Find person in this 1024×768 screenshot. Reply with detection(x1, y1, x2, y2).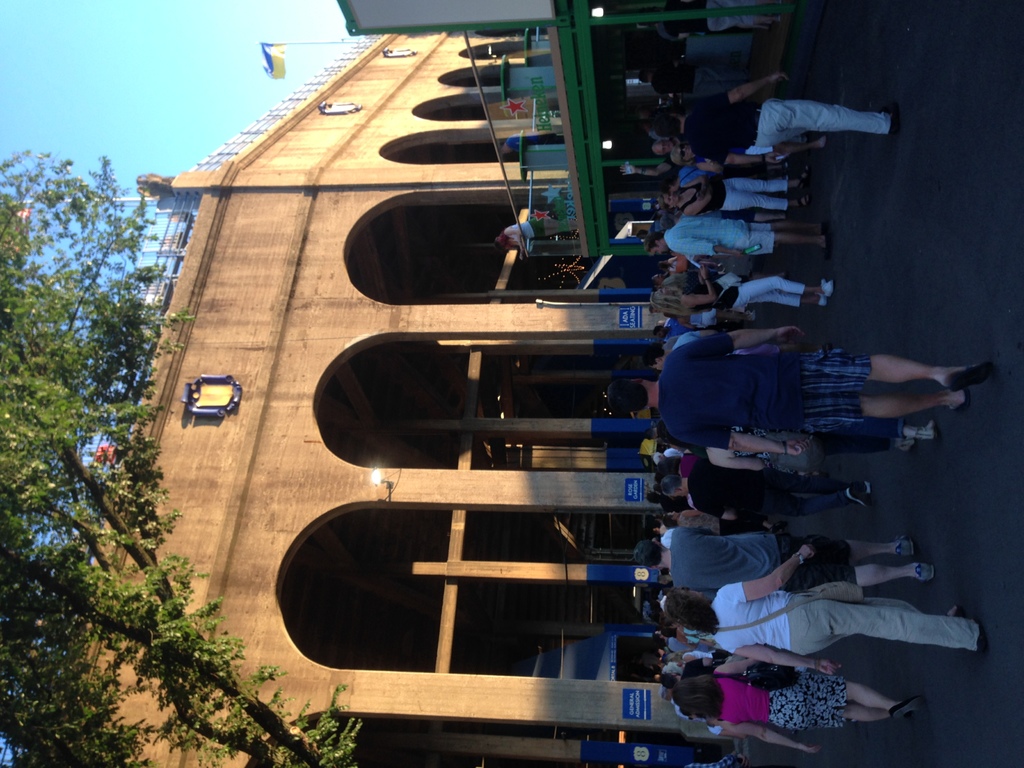
detection(648, 258, 837, 312).
